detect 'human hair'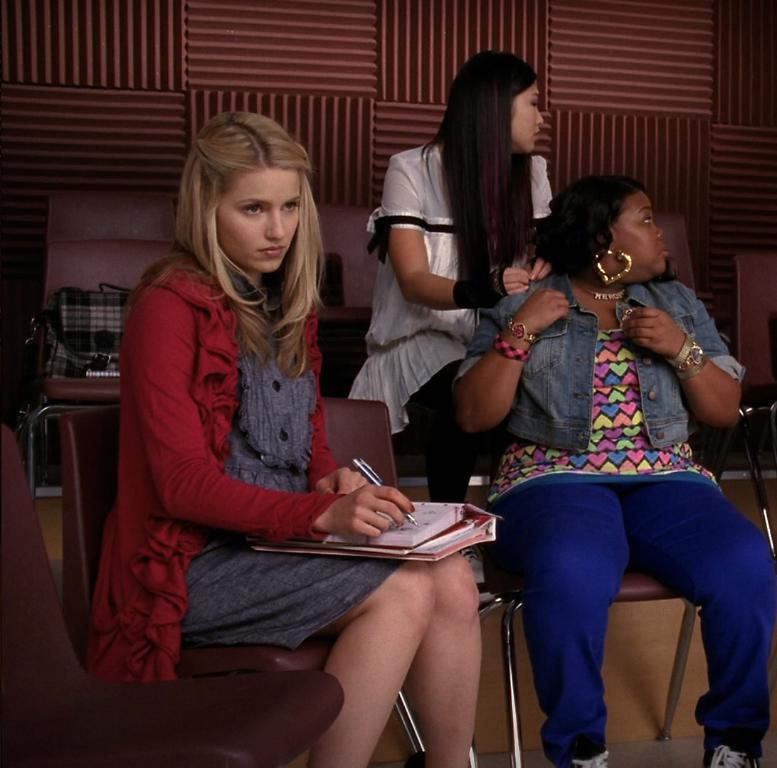
<box>539,174,648,283</box>
